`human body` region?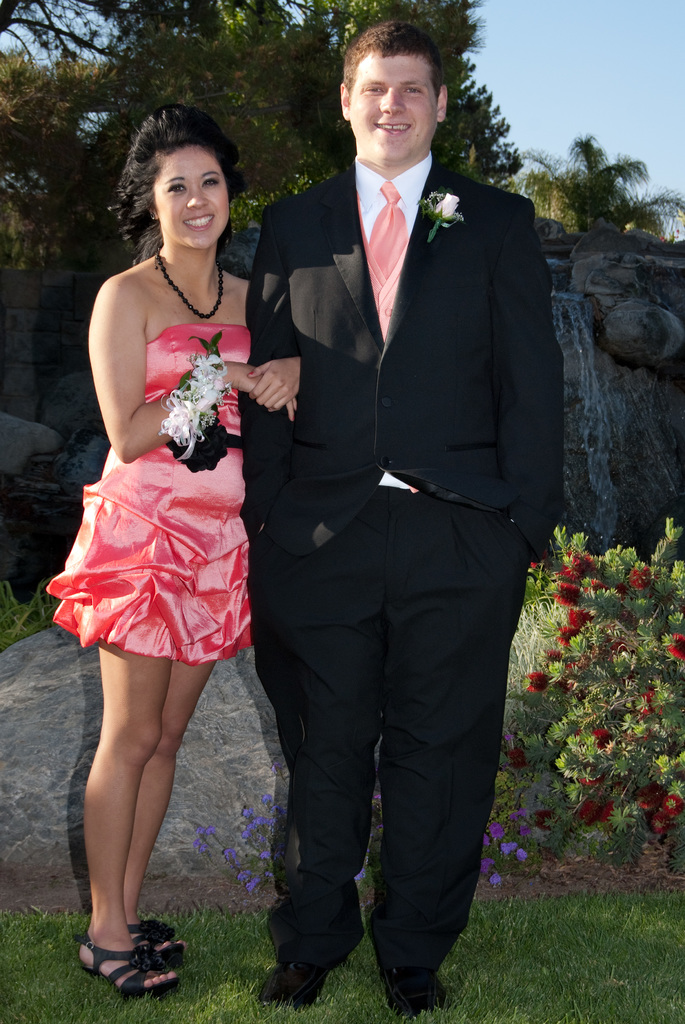
<region>242, 13, 569, 1016</region>
